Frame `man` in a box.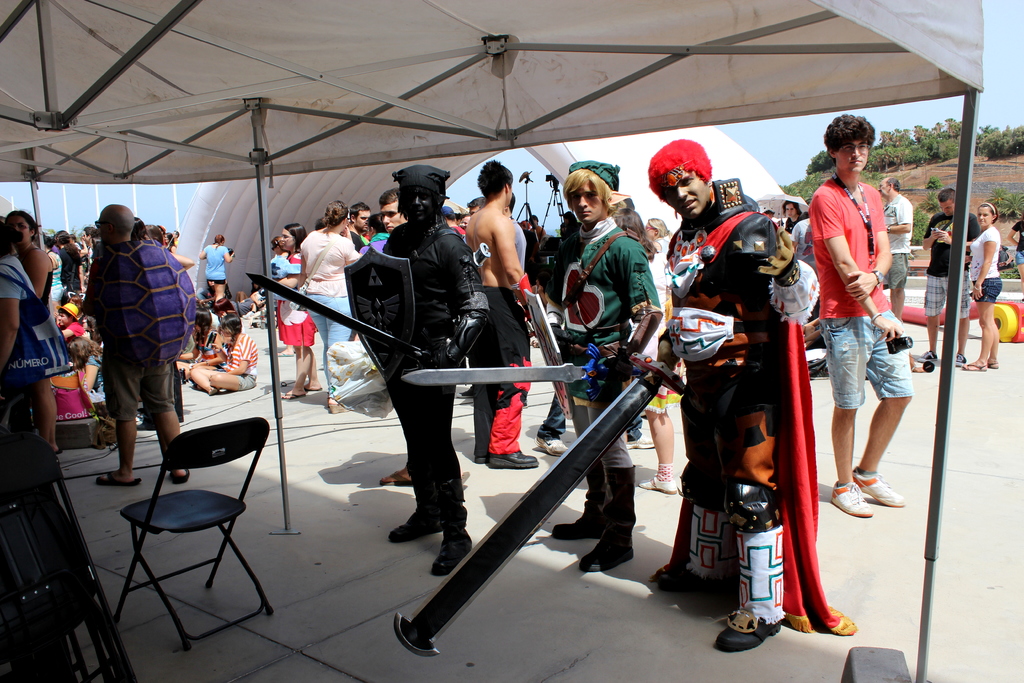
378:160:492:587.
